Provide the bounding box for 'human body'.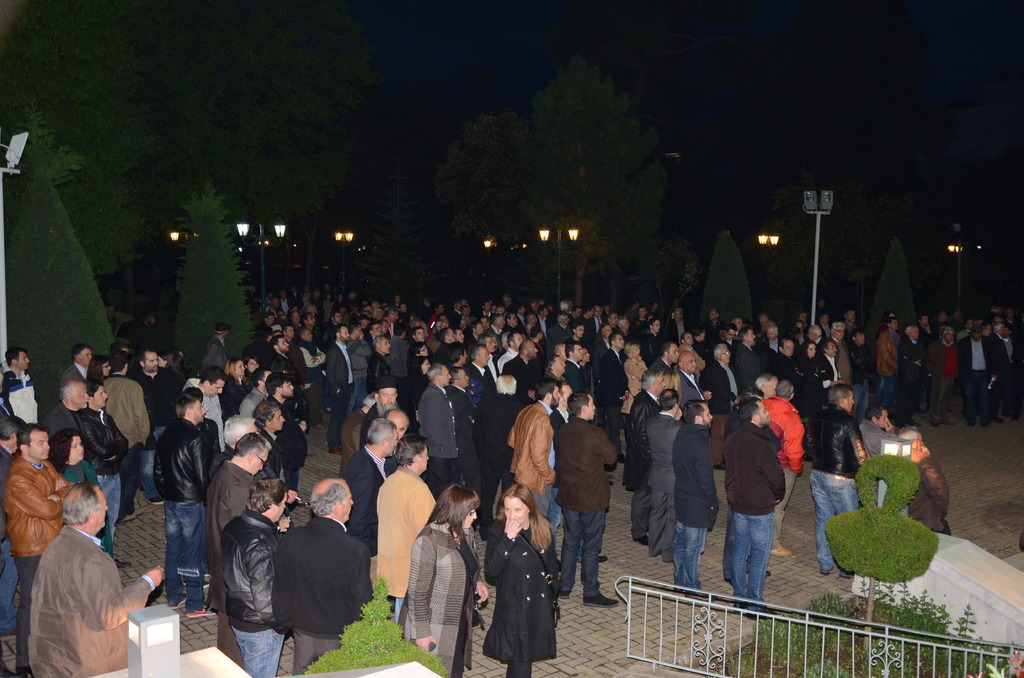
[552,417,620,609].
